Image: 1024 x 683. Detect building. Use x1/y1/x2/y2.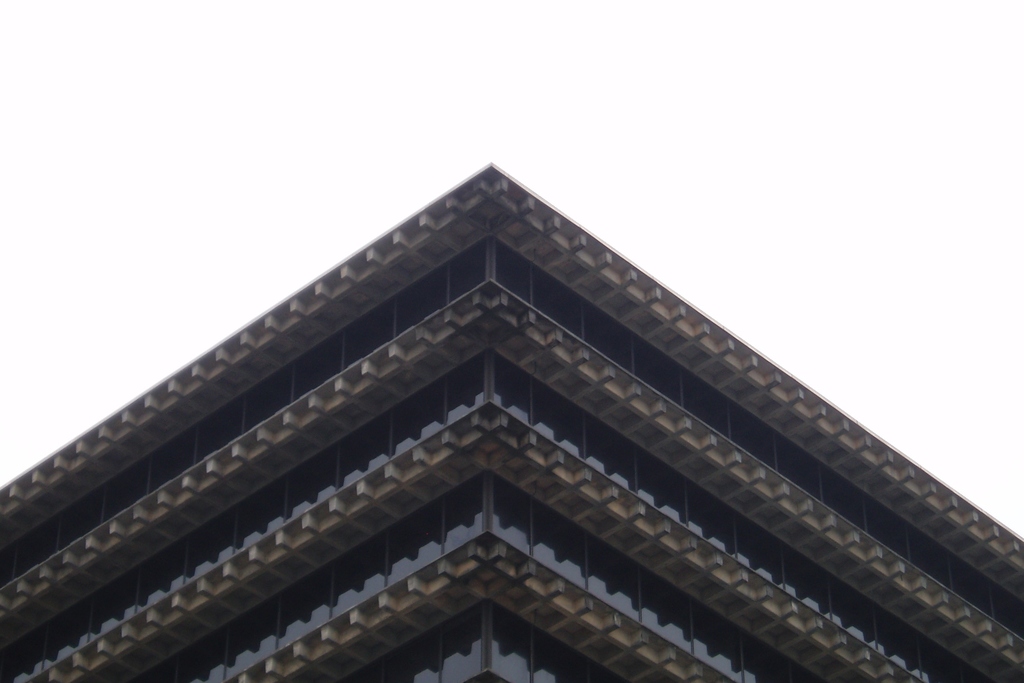
8/162/1019/682.
